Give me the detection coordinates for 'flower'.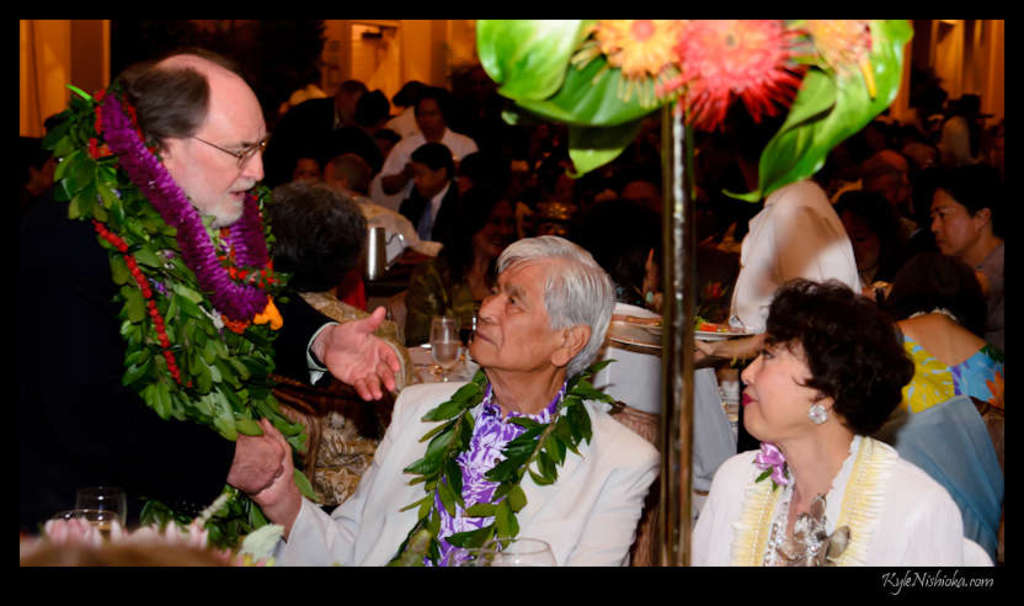
567/17/683/110.
